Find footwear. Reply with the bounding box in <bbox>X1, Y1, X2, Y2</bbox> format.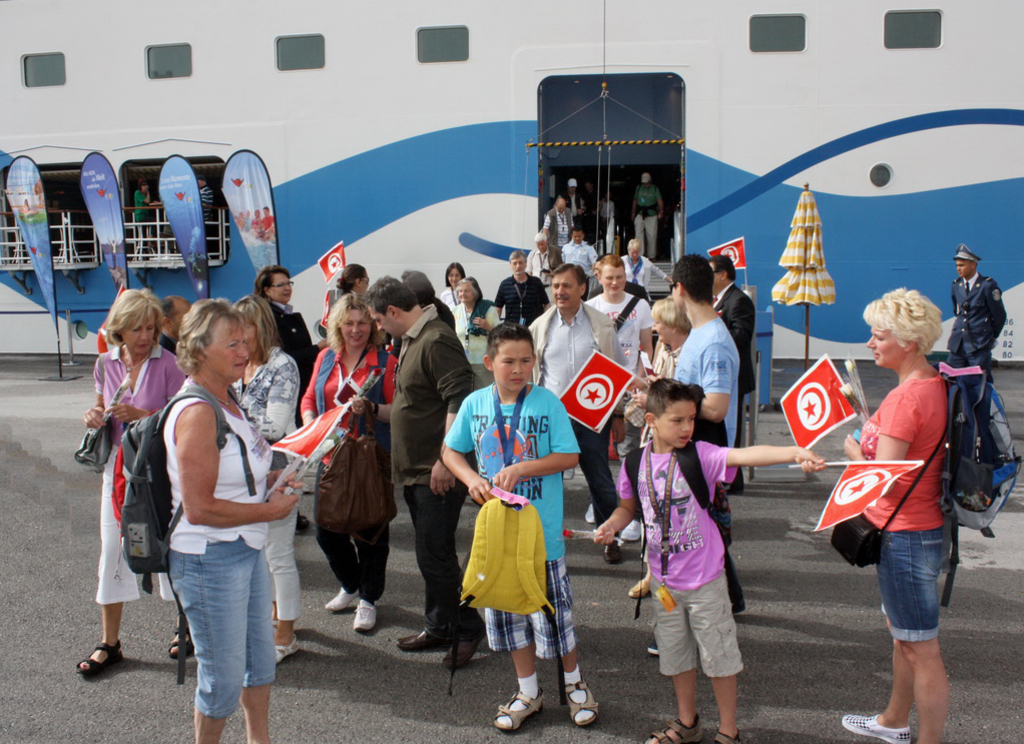
<bbox>602, 538, 626, 564</bbox>.
